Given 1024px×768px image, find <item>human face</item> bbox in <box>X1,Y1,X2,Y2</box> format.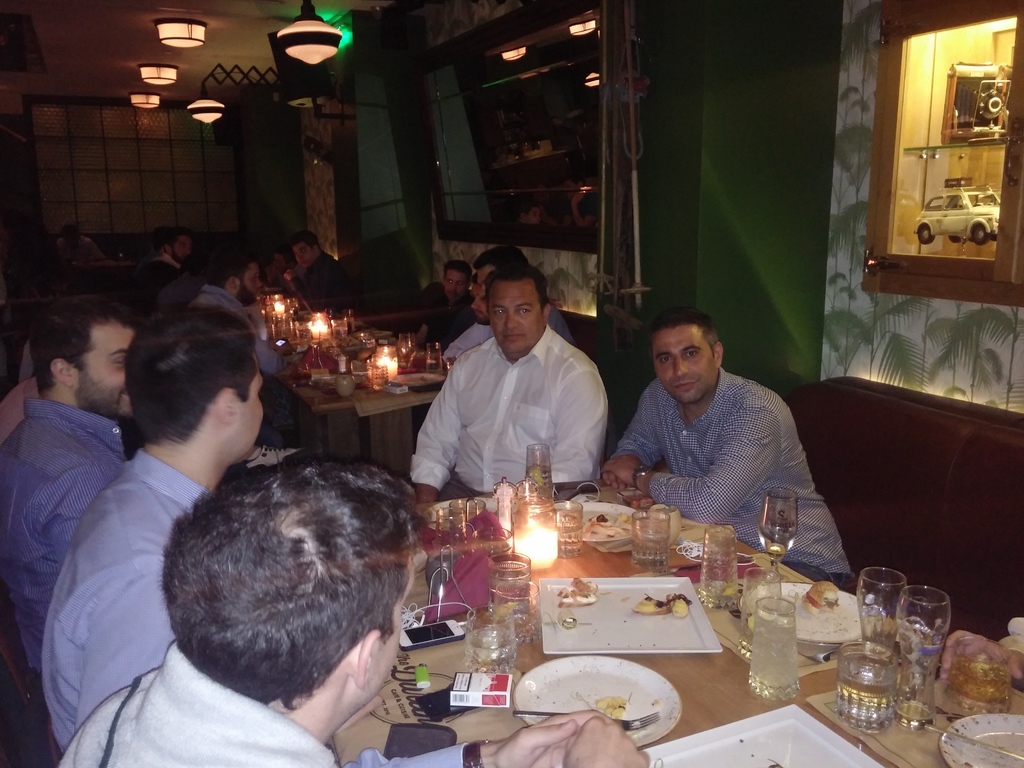
<box>653,329,713,404</box>.
